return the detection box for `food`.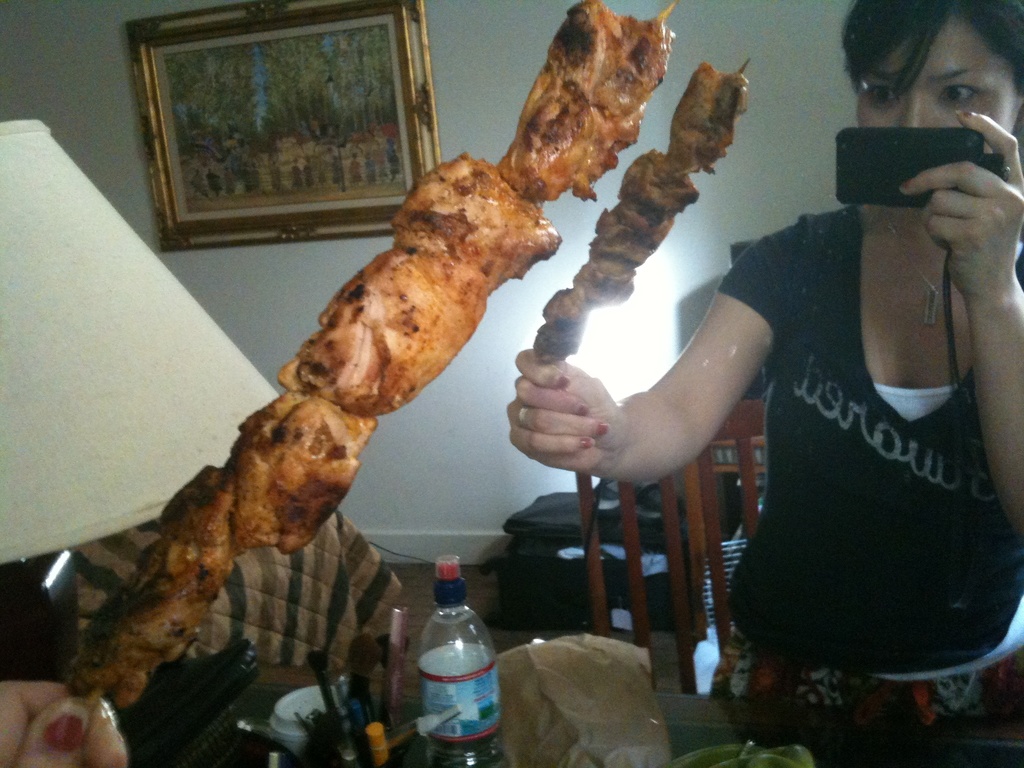
box(531, 57, 753, 368).
